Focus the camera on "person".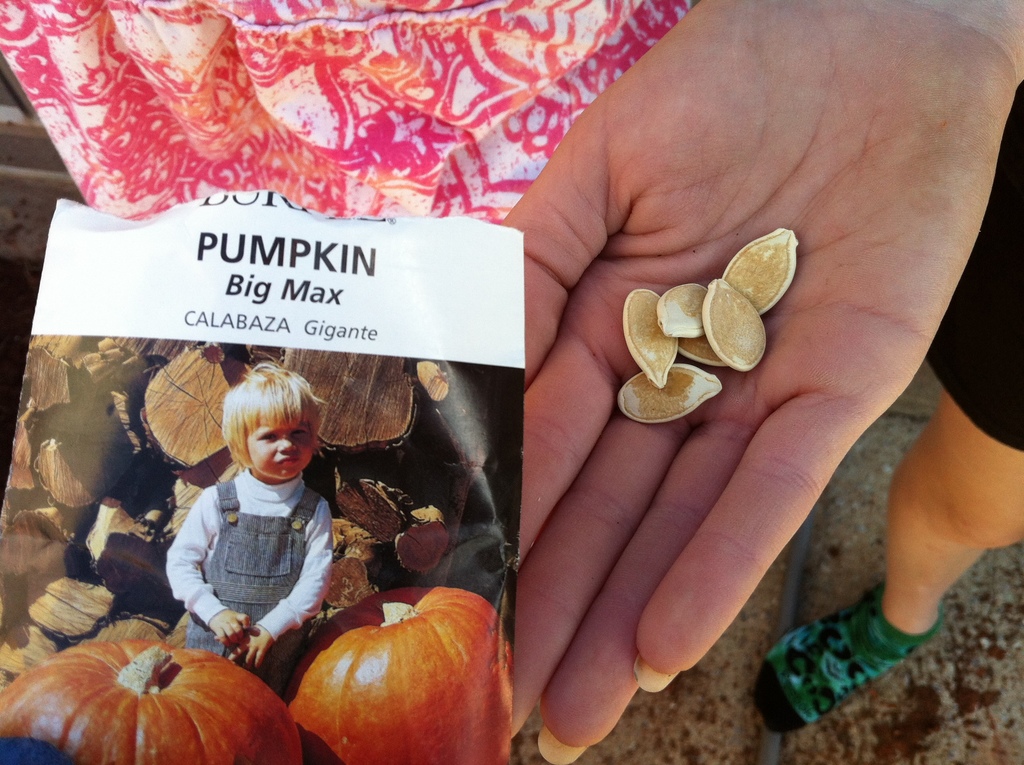
Focus region: 152/369/369/695.
